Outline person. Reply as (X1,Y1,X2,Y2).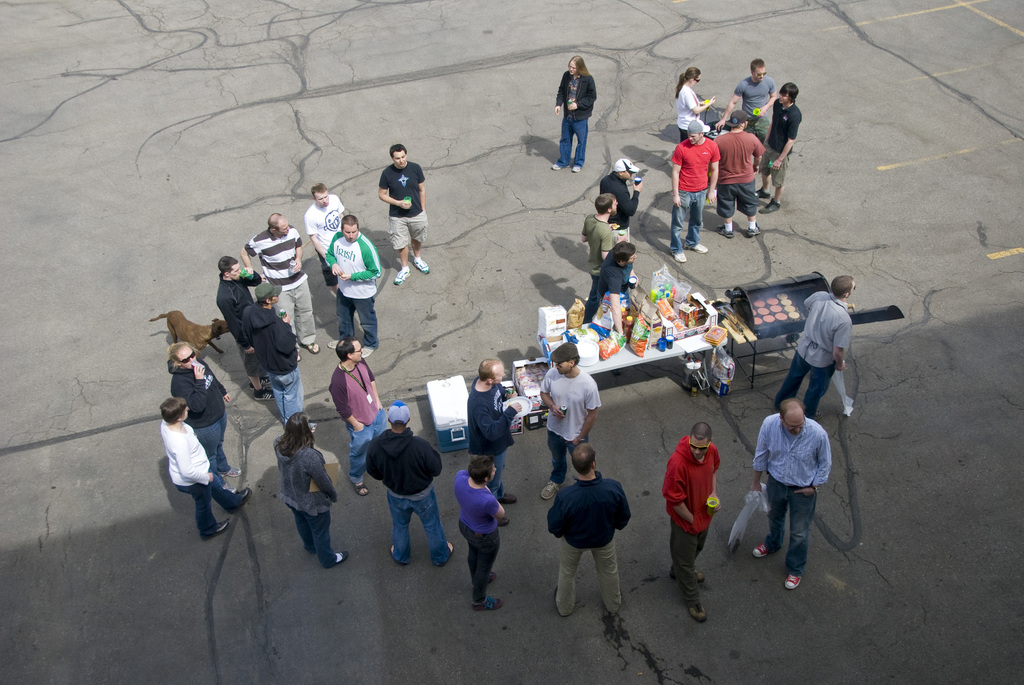
(554,47,609,164).
